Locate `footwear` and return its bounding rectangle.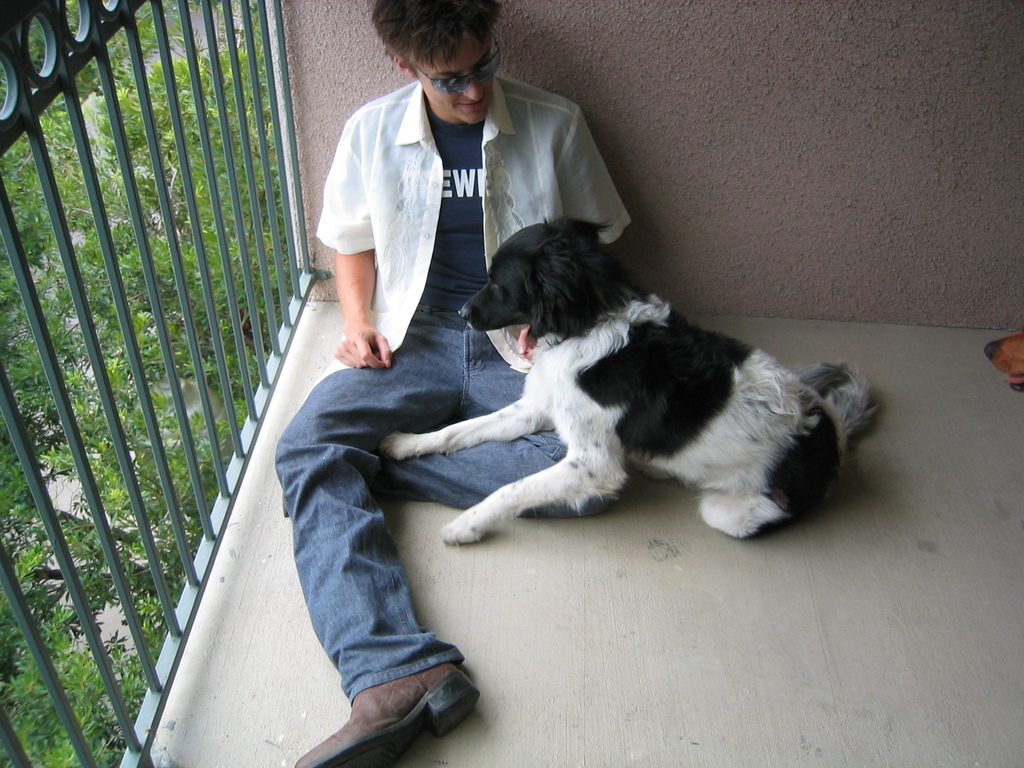
[x1=292, y1=659, x2=475, y2=767].
